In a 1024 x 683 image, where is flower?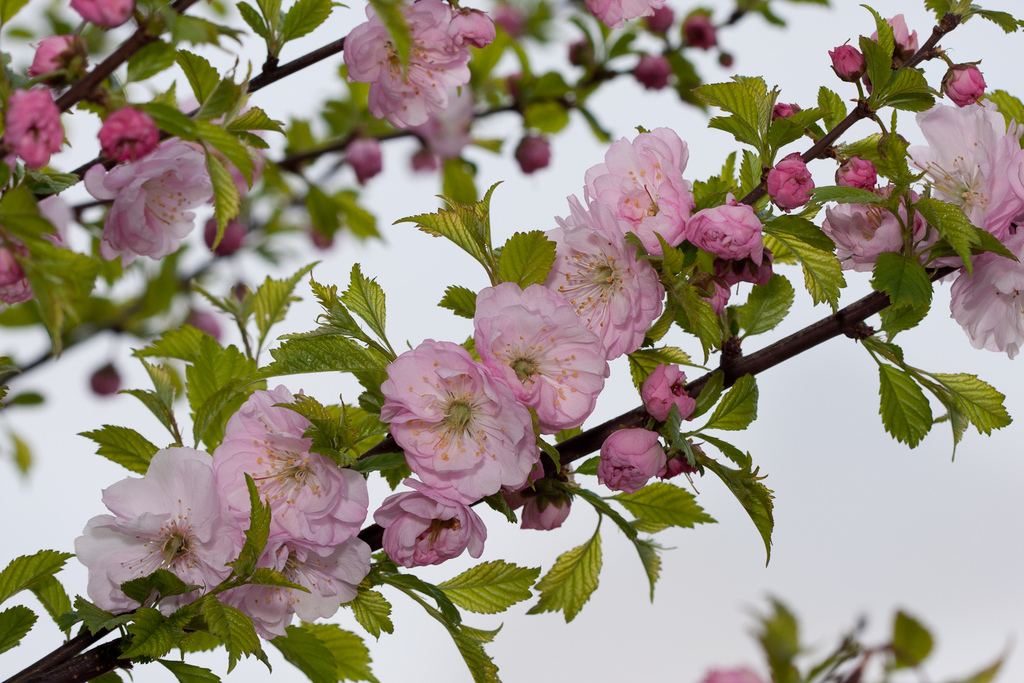
409, 150, 442, 174.
